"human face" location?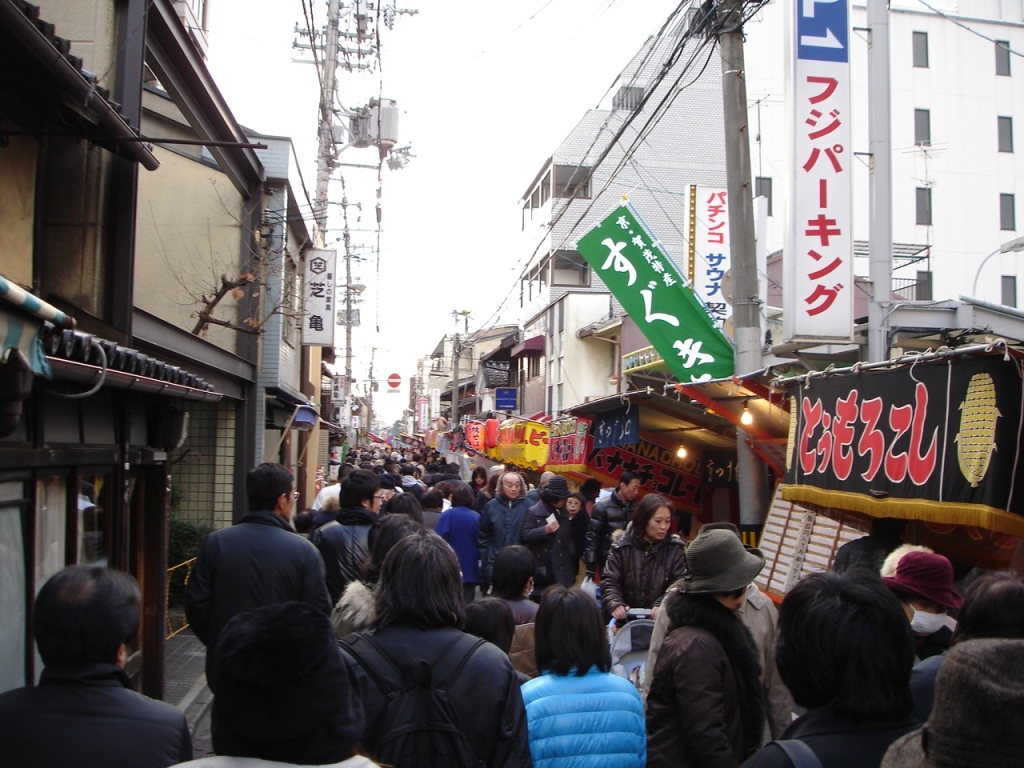
box(288, 483, 296, 518)
